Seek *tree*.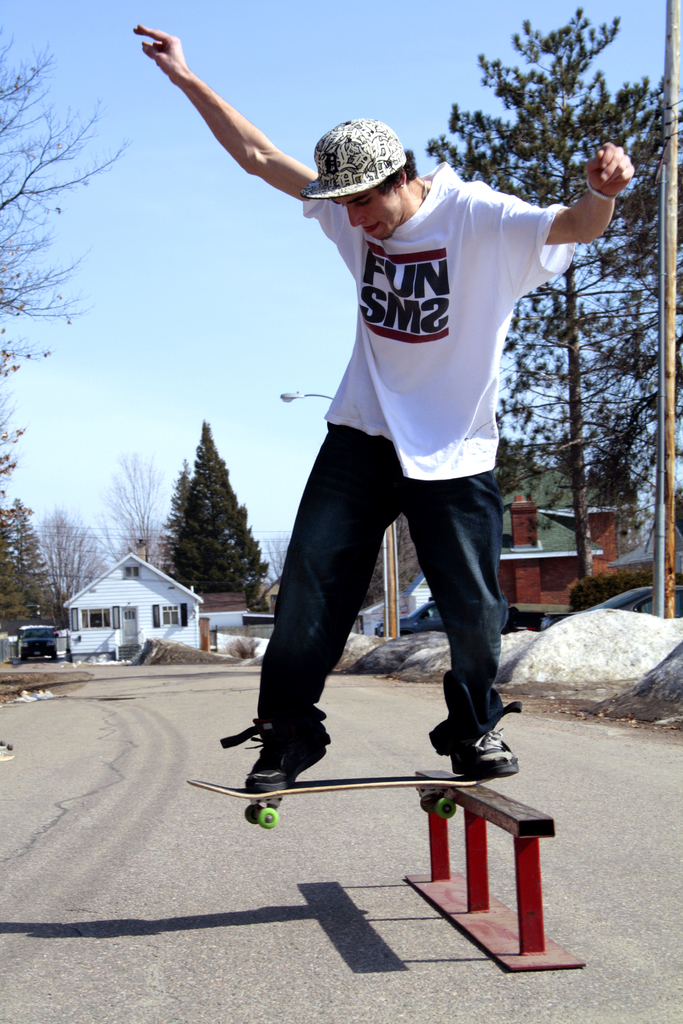
0/6/118/487.
